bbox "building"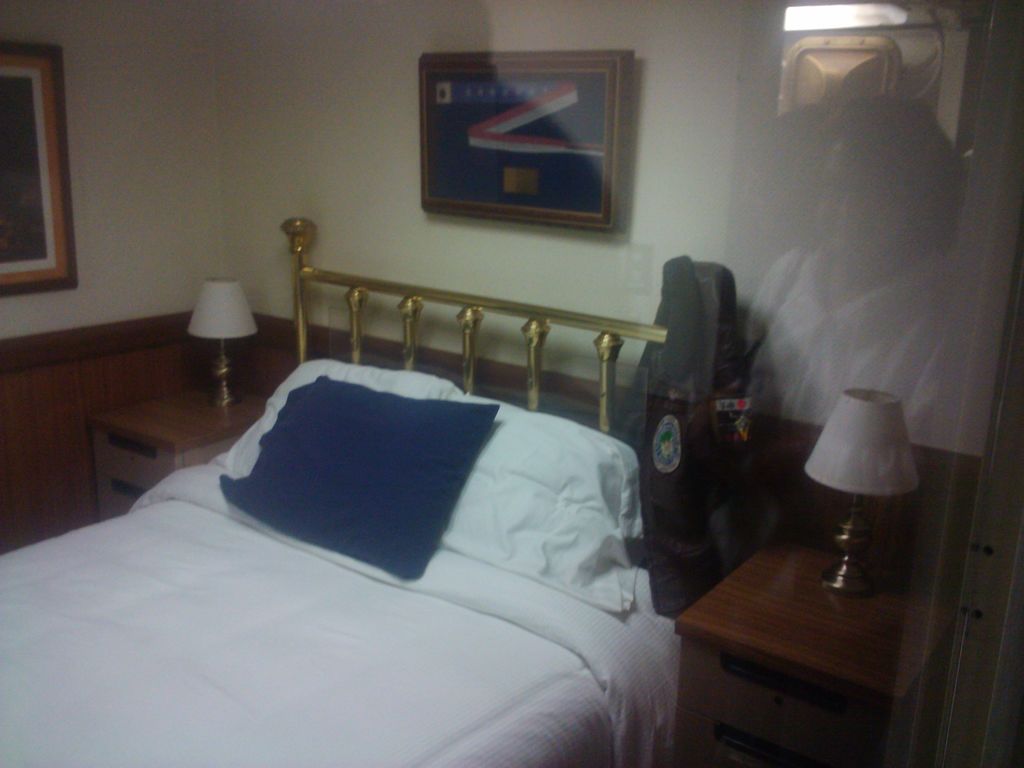
{"left": 0, "top": 0, "right": 1023, "bottom": 767}
